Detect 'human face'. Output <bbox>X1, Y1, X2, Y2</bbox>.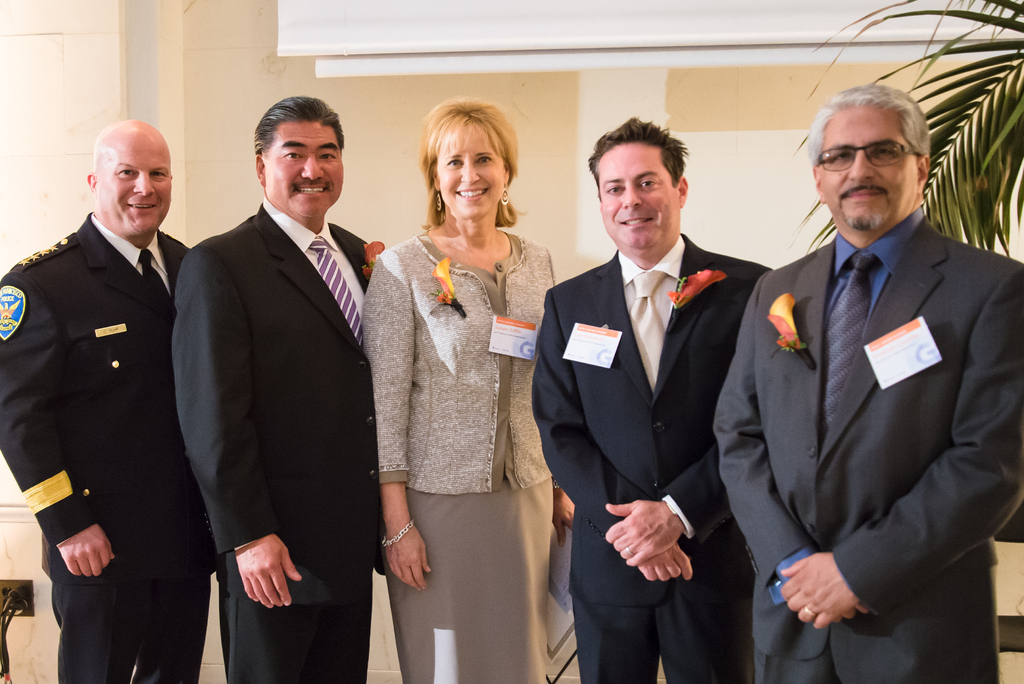
<bbox>433, 128, 506, 222</bbox>.
